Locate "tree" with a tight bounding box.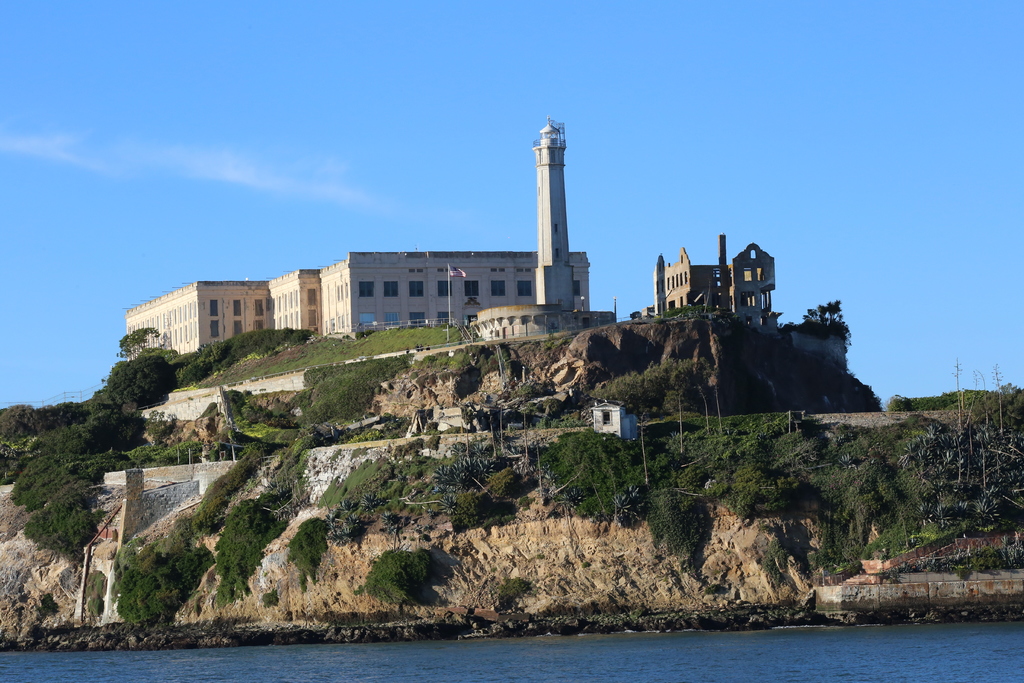
{"x1": 0, "y1": 400, "x2": 44, "y2": 442}.
